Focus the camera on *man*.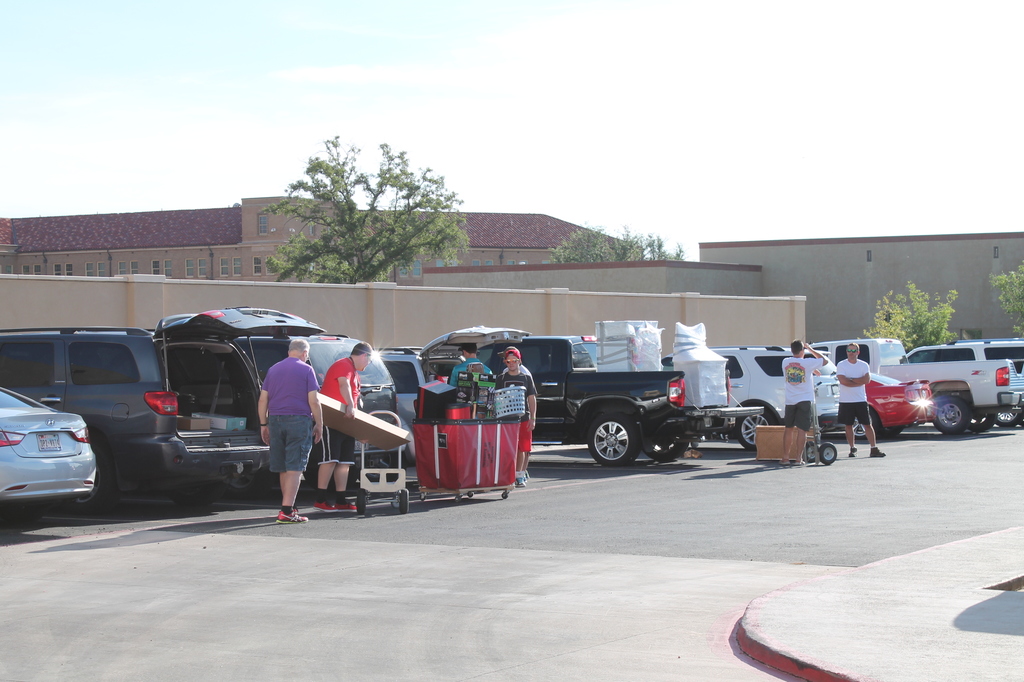
Focus region: l=451, t=341, r=492, b=386.
